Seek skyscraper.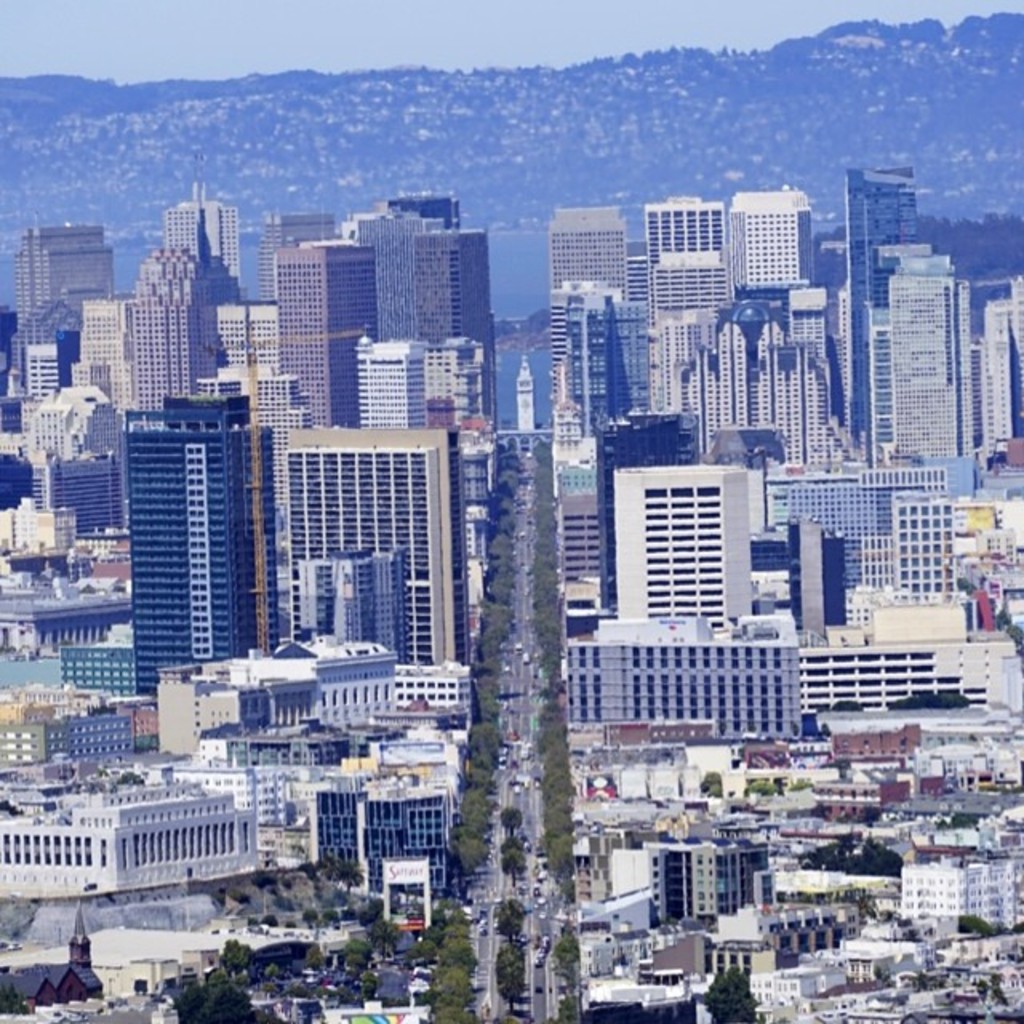
region(360, 211, 506, 429).
